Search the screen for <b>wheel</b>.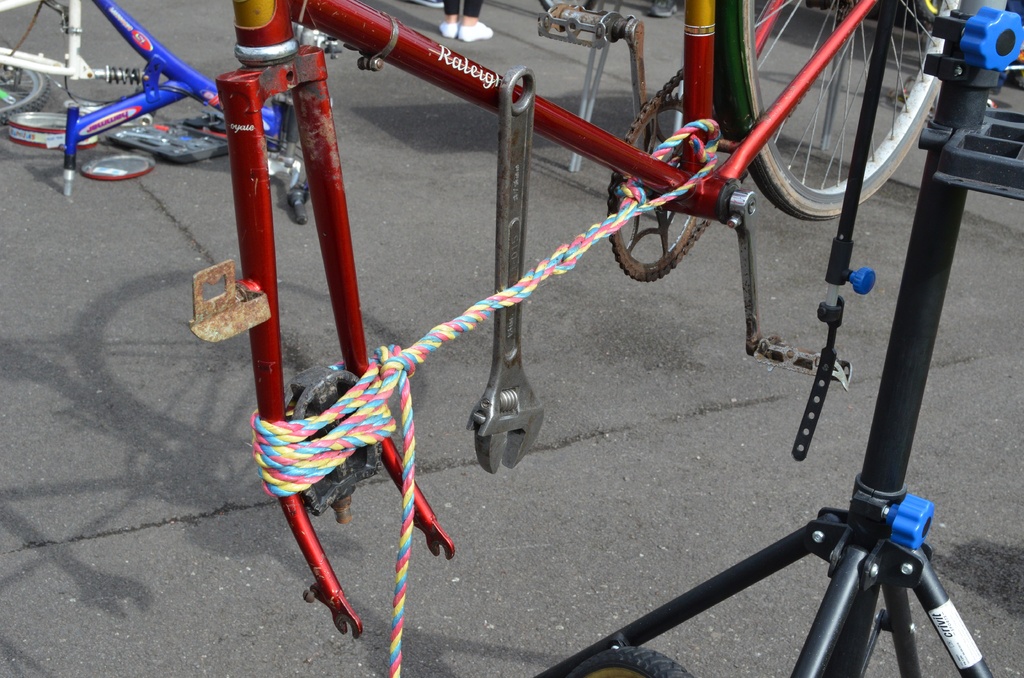
Found at crop(0, 63, 45, 124).
